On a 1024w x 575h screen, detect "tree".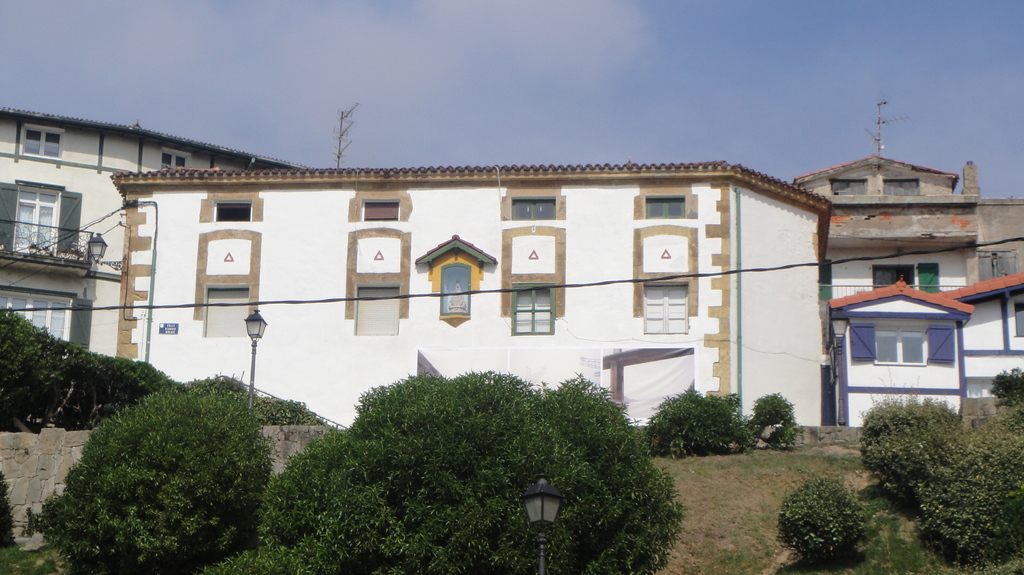
<box>26,378,274,574</box>.
